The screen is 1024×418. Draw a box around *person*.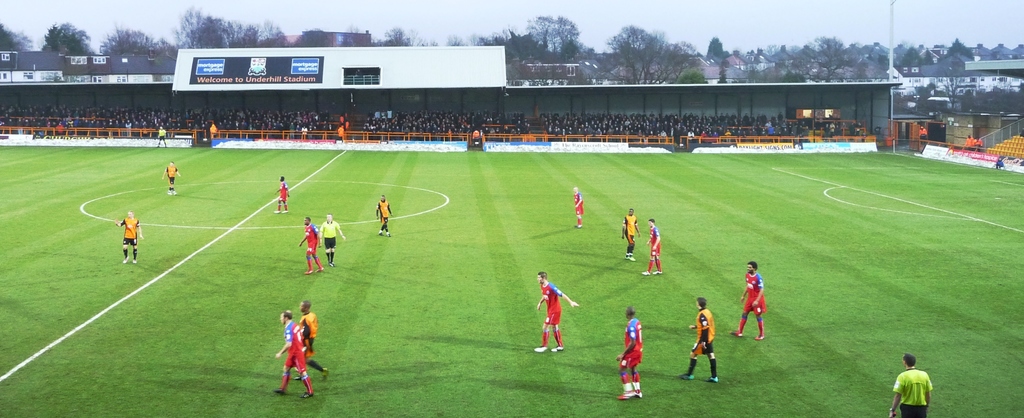
(157, 124, 168, 147).
